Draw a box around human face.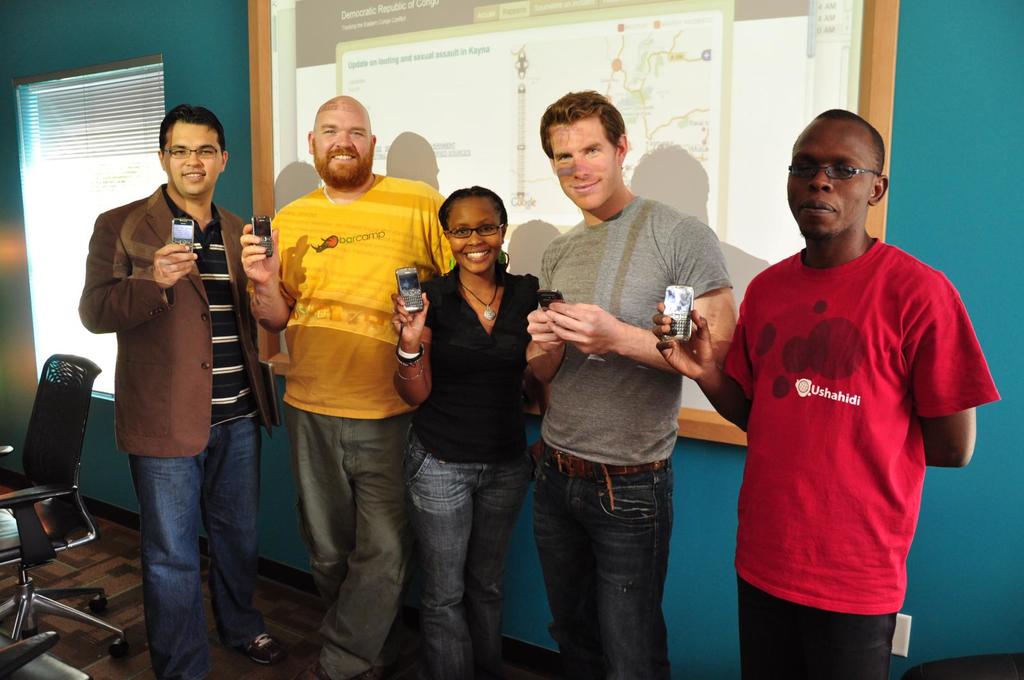
crop(551, 116, 619, 212).
